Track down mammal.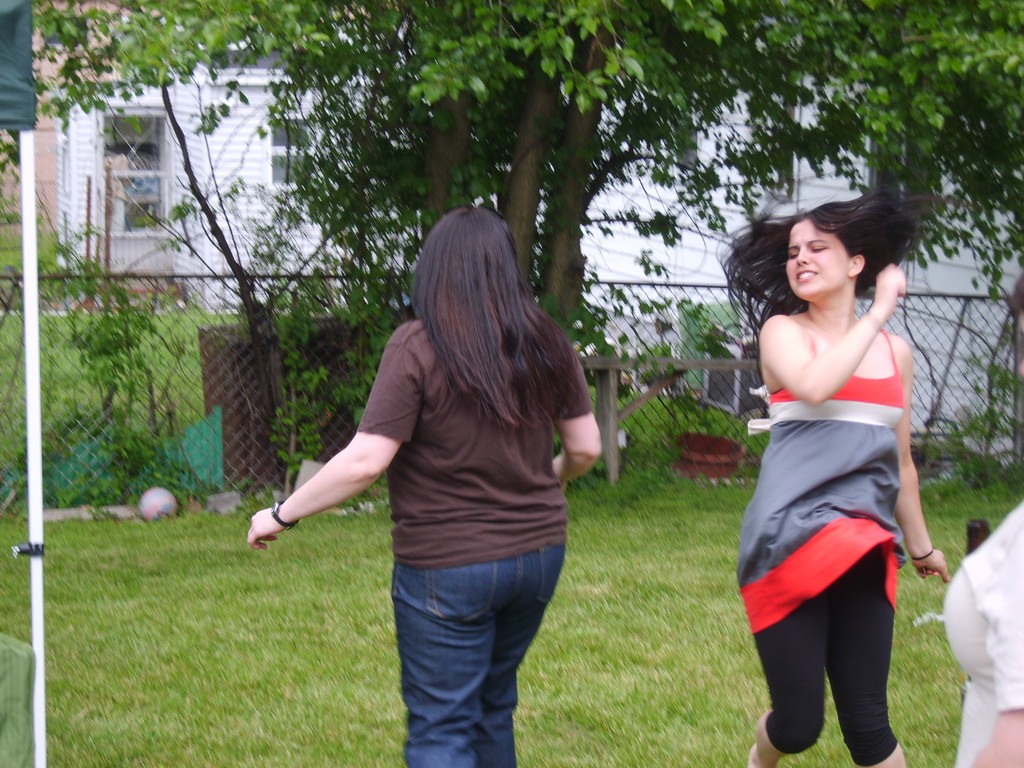
Tracked to box=[941, 264, 1023, 767].
